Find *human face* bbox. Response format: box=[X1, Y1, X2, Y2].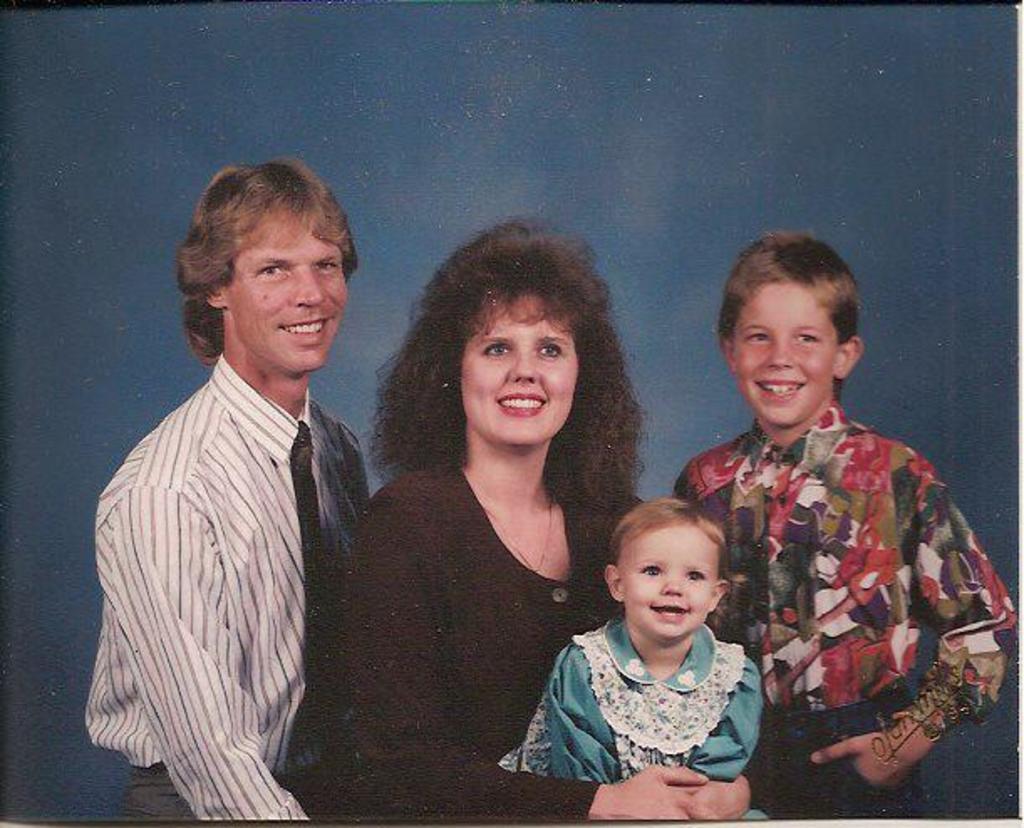
box=[736, 290, 840, 429].
